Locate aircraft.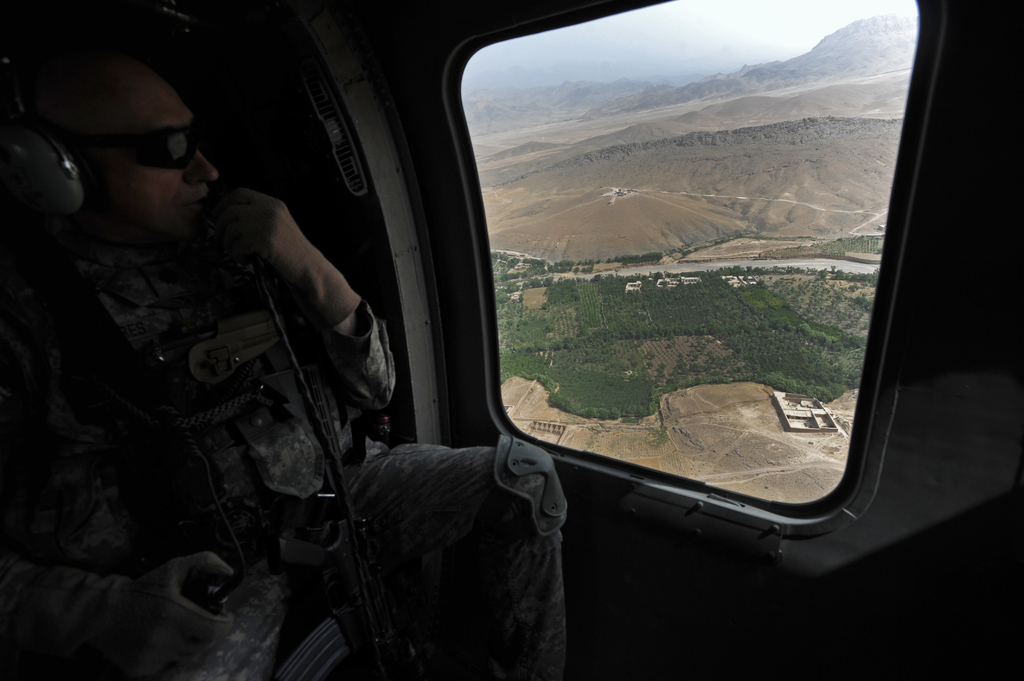
Bounding box: locate(0, 0, 1023, 679).
